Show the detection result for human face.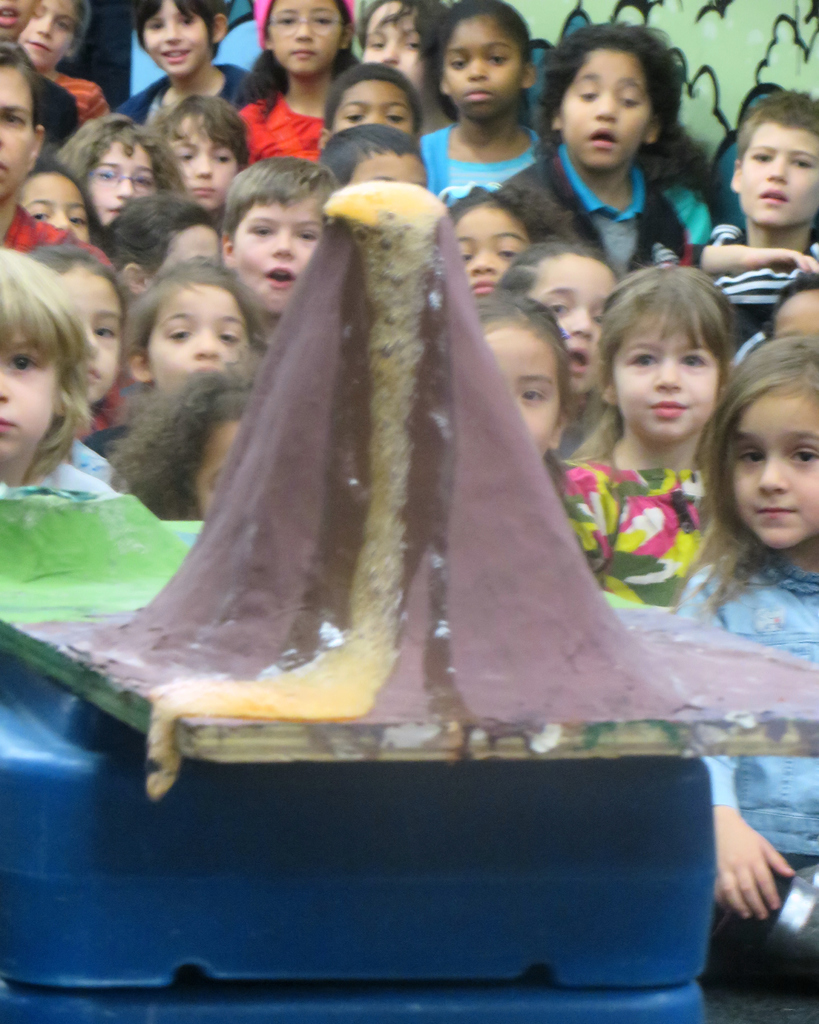
{"left": 143, "top": 290, "right": 244, "bottom": 397}.
